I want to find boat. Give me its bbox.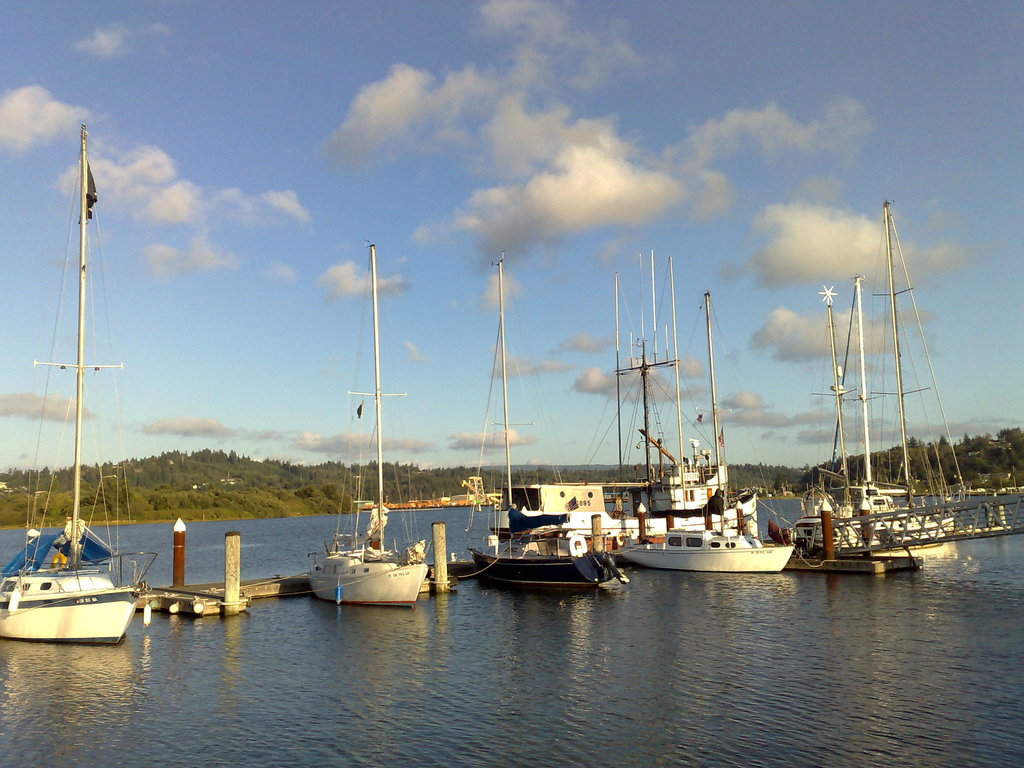
box=[307, 237, 425, 610].
